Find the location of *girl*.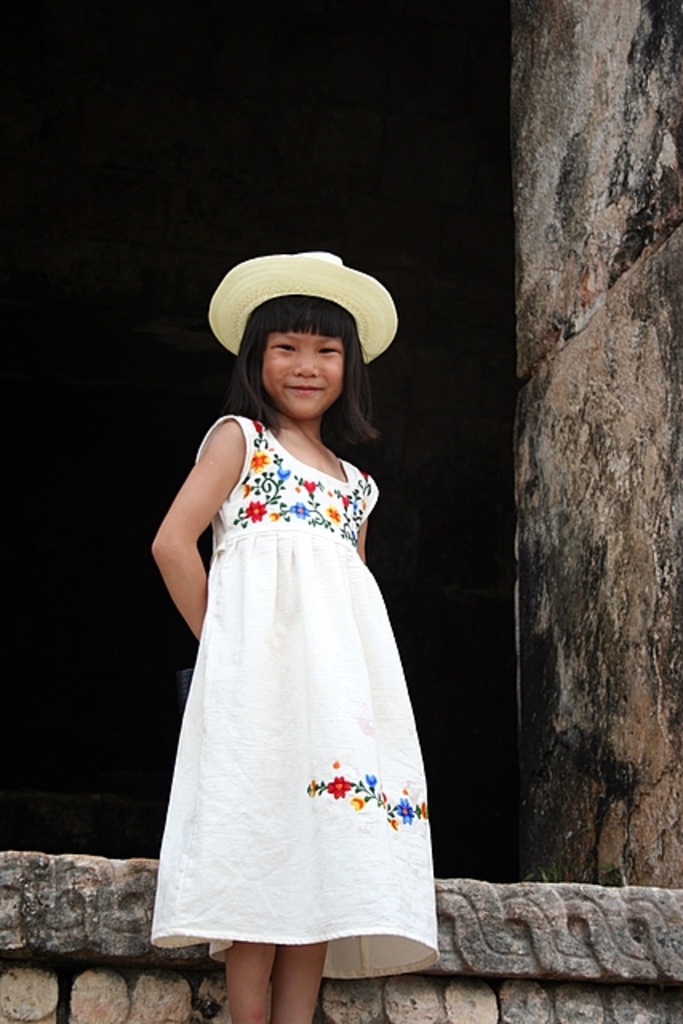
Location: box(144, 245, 440, 1022).
